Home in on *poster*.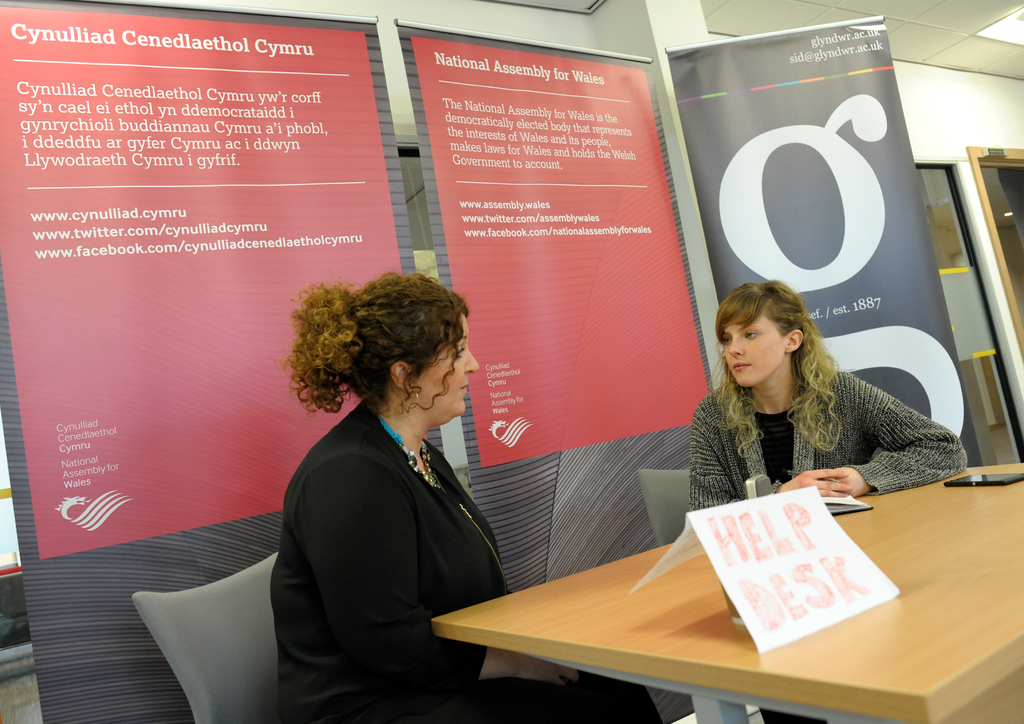
Homed in at rect(0, 8, 443, 719).
